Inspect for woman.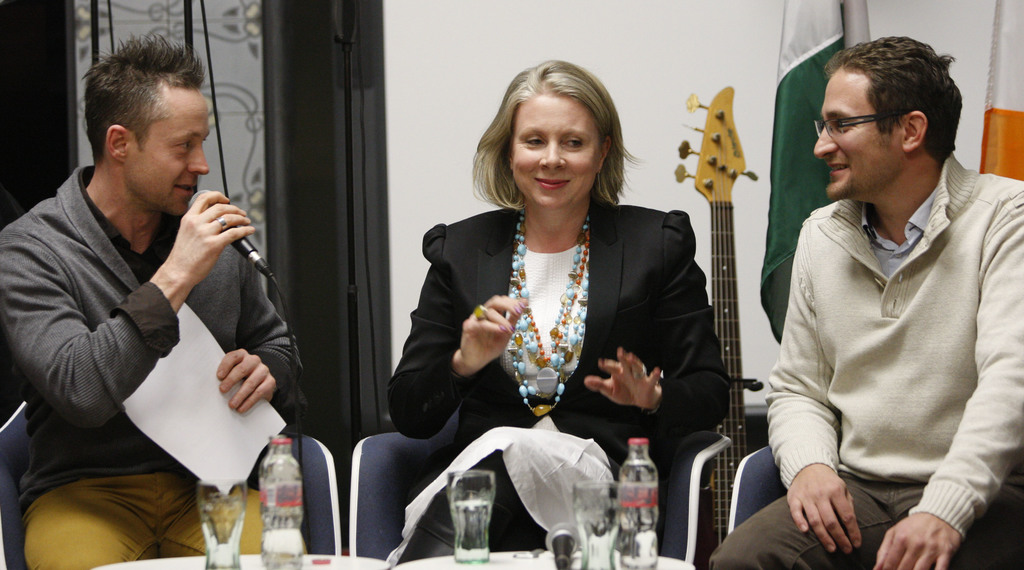
Inspection: [421, 77, 689, 499].
